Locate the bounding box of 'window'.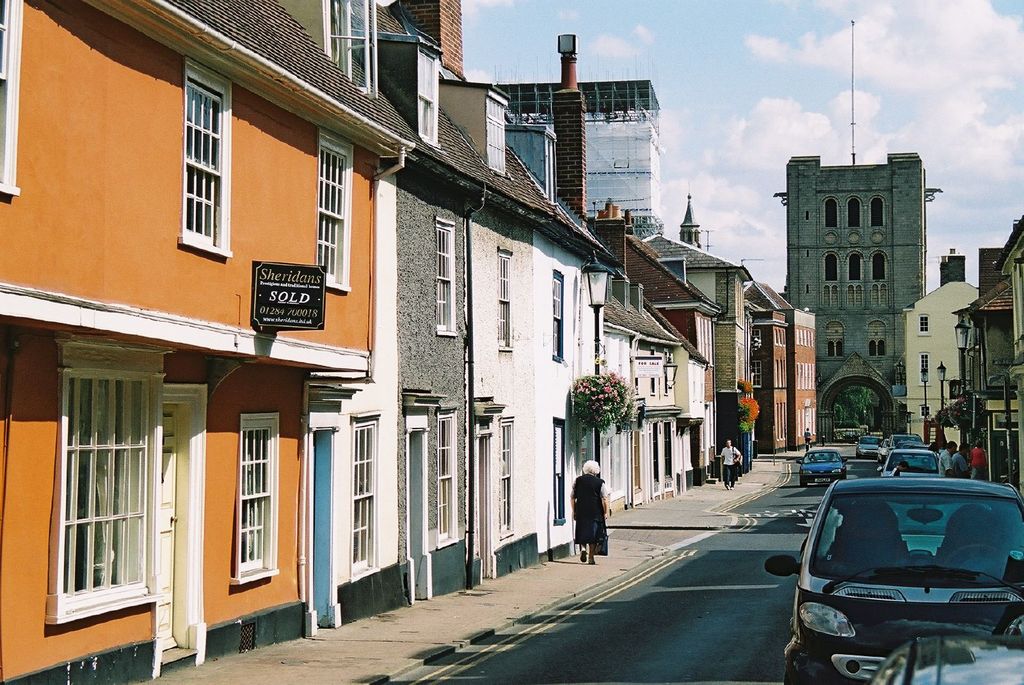
Bounding box: <box>177,52,233,260</box>.
